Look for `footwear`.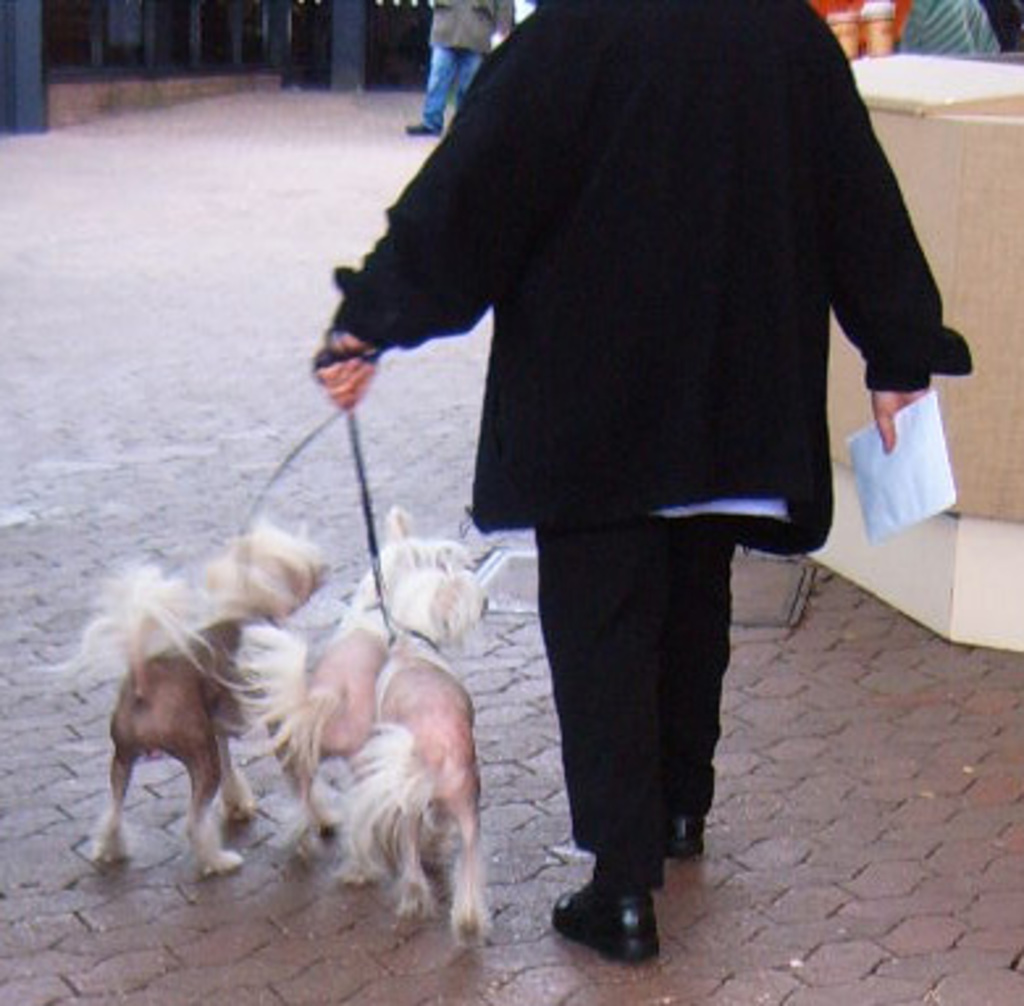
Found: BBox(654, 809, 709, 859).
